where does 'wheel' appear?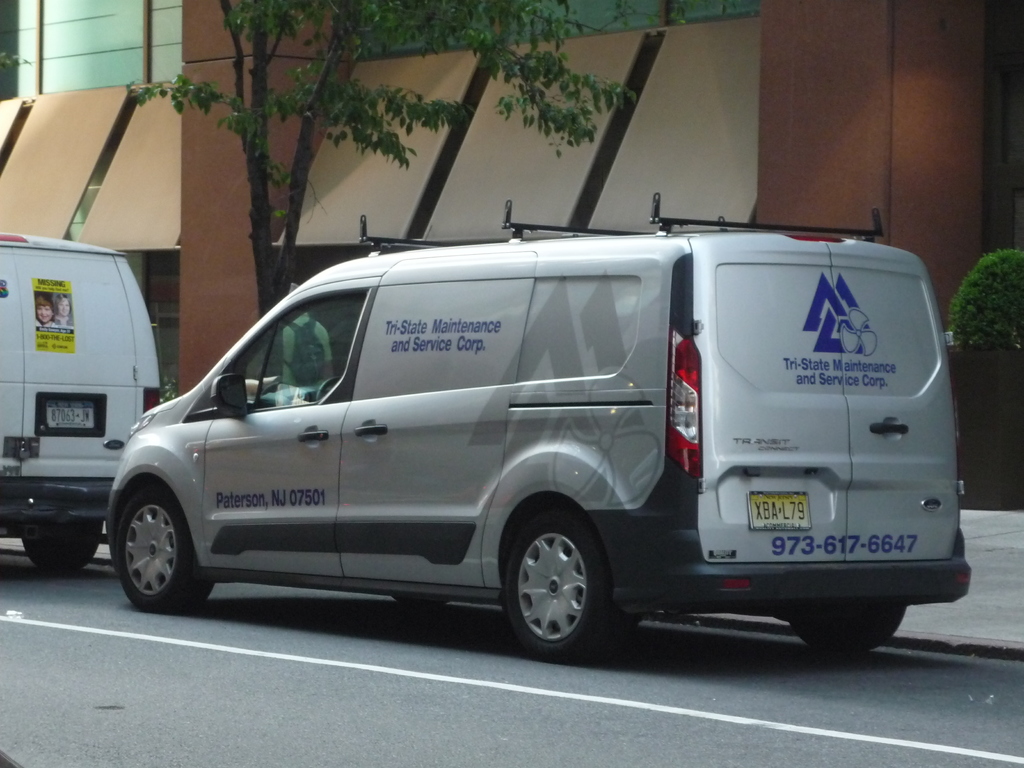
Appears at rect(506, 510, 634, 664).
